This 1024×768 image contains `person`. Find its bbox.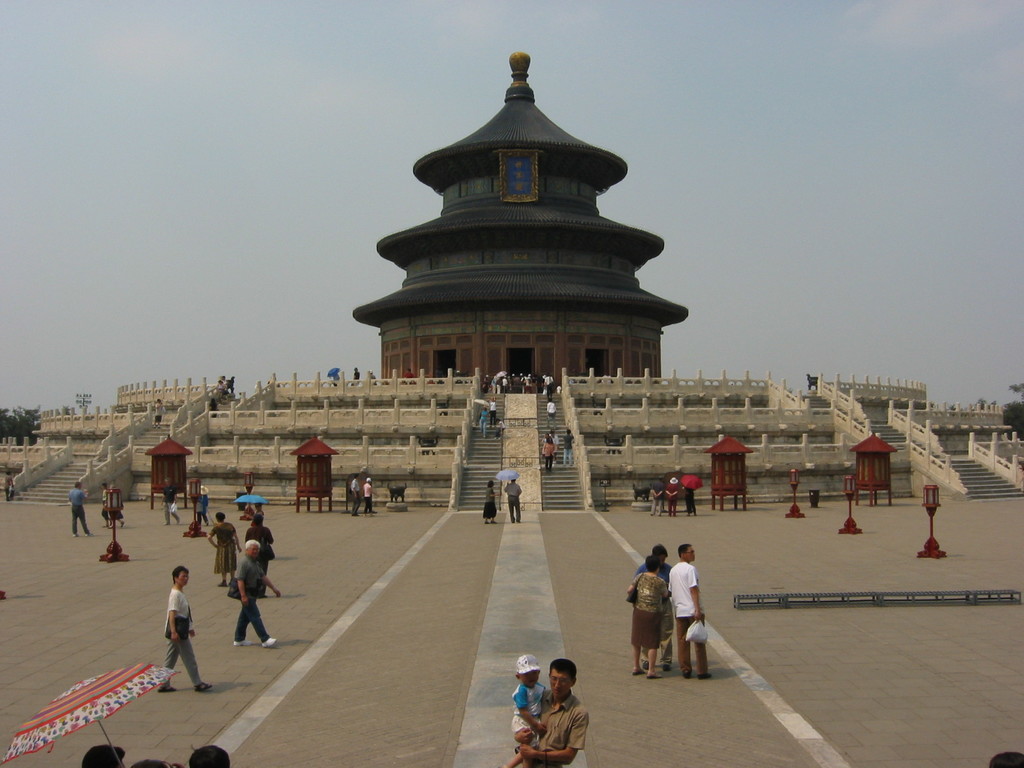
196:484:214:532.
